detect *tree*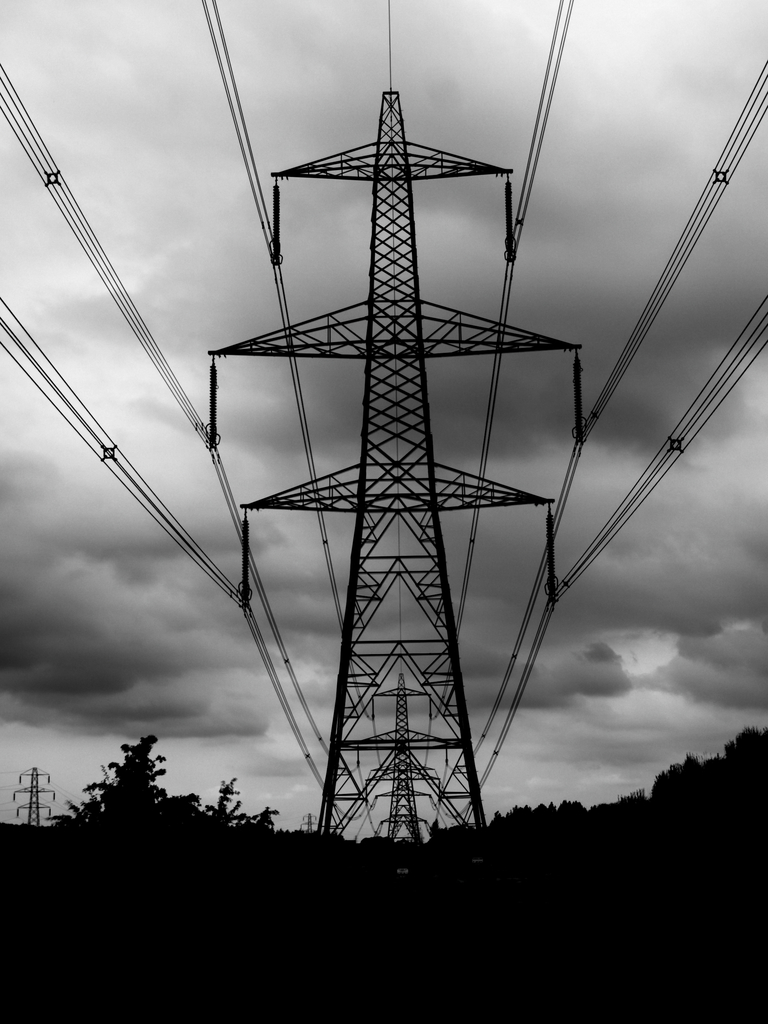
BBox(77, 731, 173, 832)
